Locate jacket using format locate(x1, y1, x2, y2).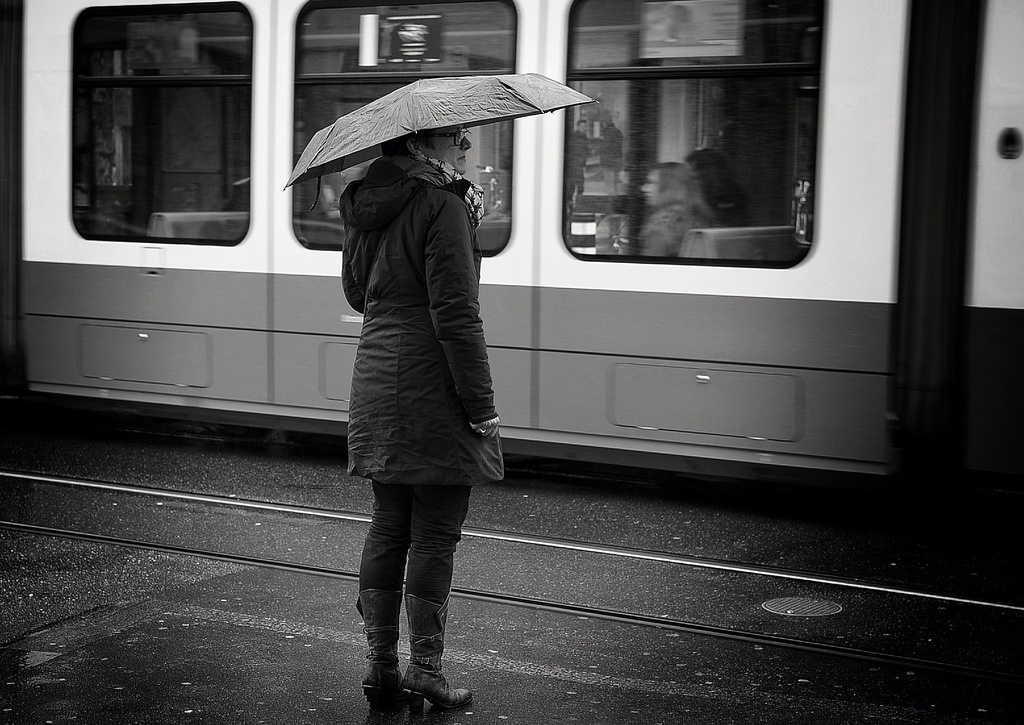
locate(326, 136, 508, 478).
